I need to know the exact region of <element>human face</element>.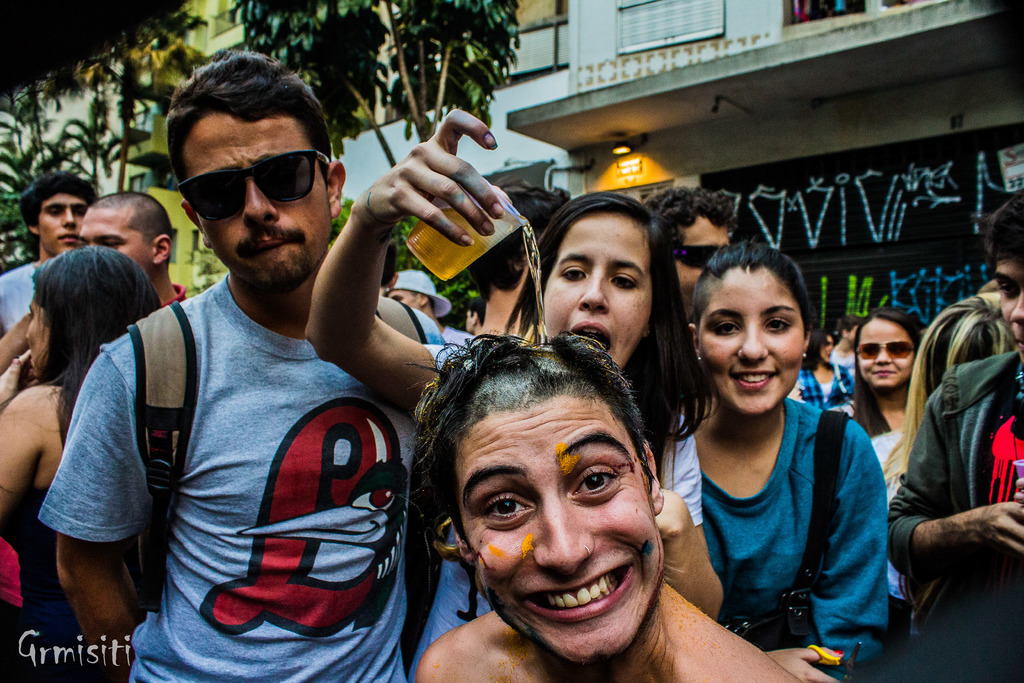
Region: crop(673, 213, 730, 313).
